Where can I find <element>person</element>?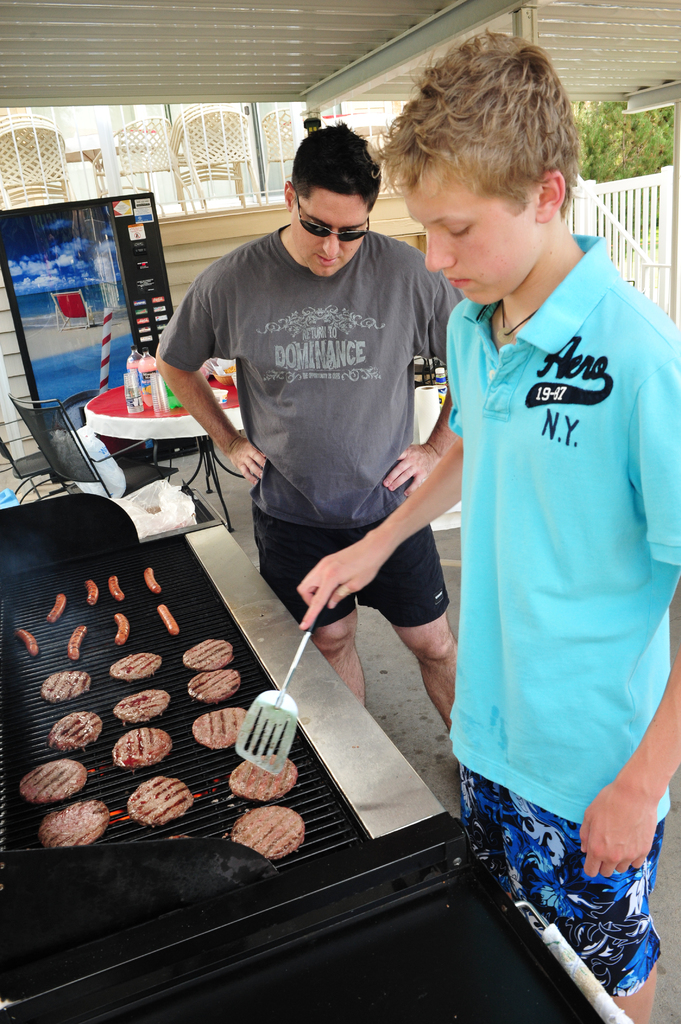
You can find it at select_region(156, 125, 468, 732).
